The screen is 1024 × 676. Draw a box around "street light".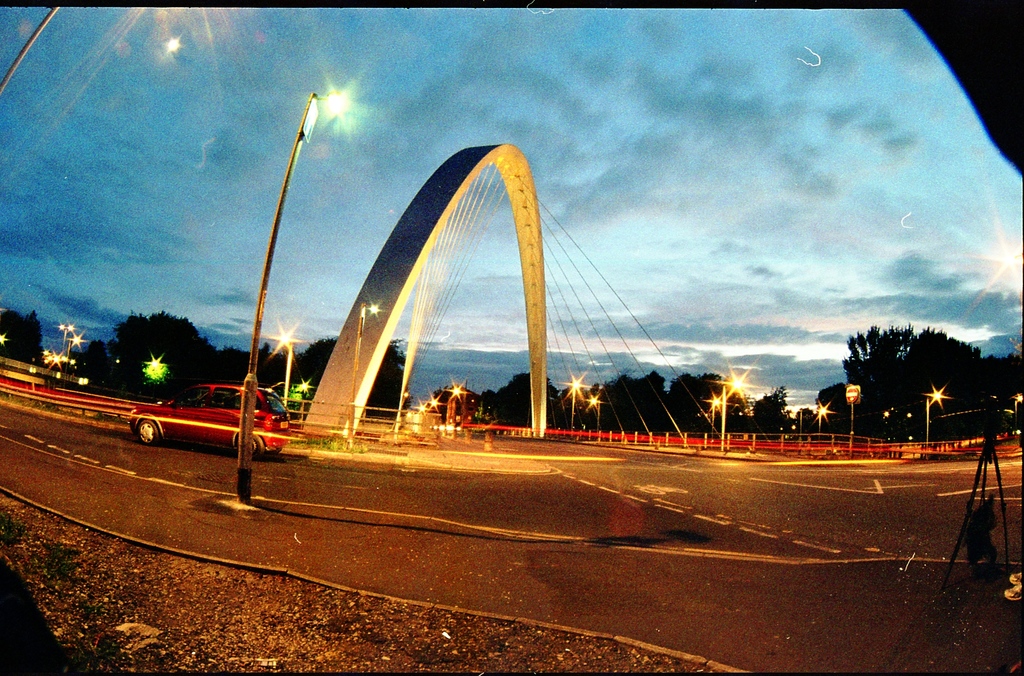
x1=718 y1=376 x2=743 y2=449.
